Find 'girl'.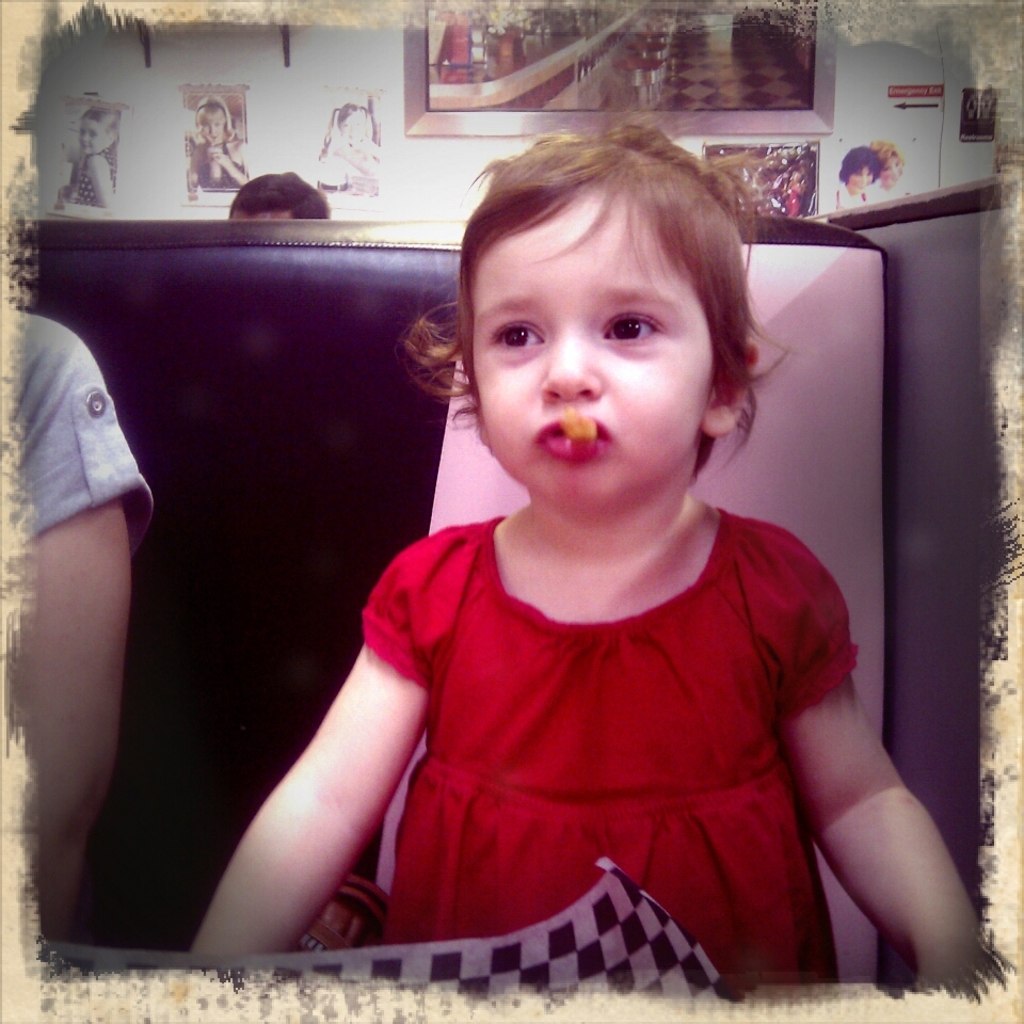
locate(191, 117, 995, 998).
